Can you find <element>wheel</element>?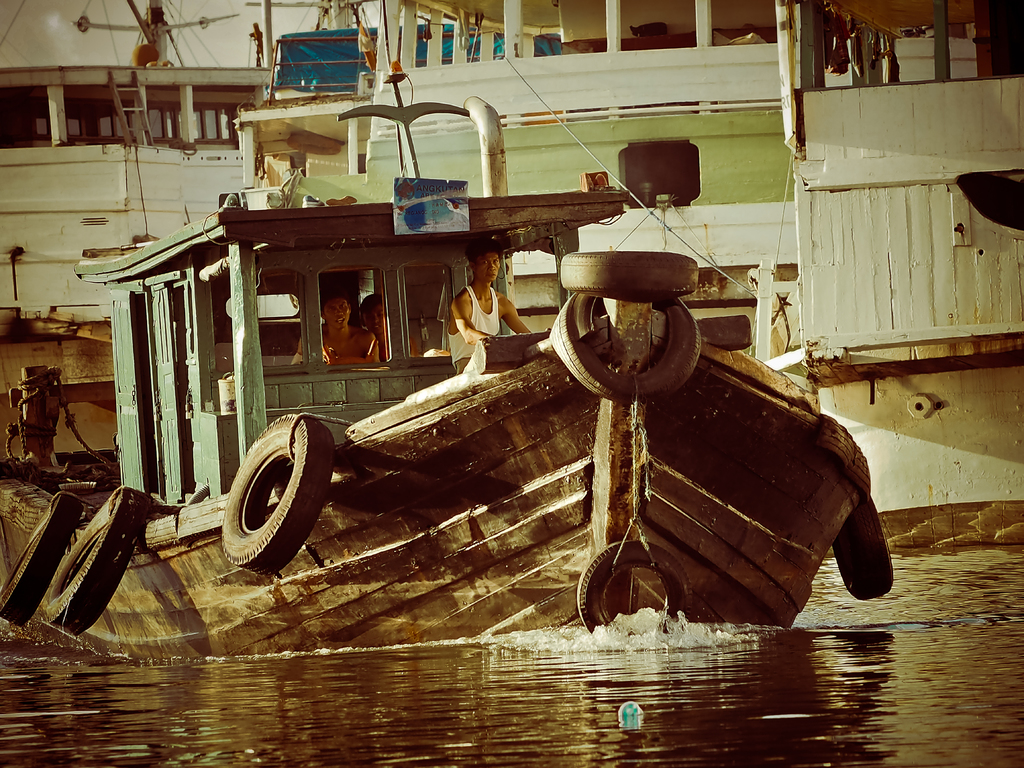
Yes, bounding box: 575:539:692:633.
